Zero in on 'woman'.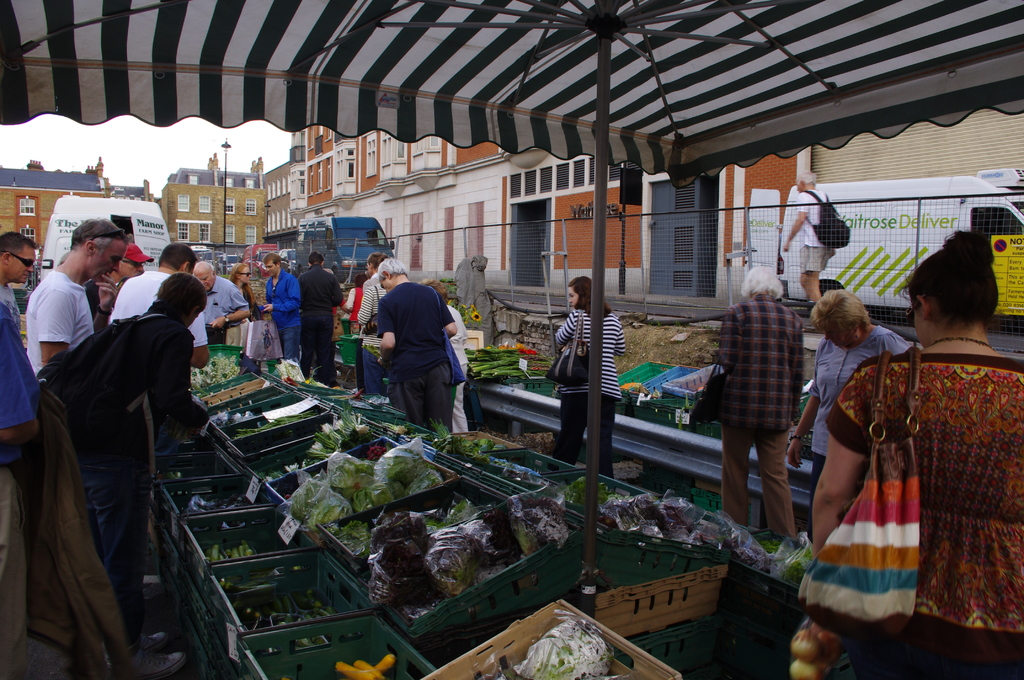
Zeroed in: {"left": 355, "top": 249, "right": 390, "bottom": 395}.
